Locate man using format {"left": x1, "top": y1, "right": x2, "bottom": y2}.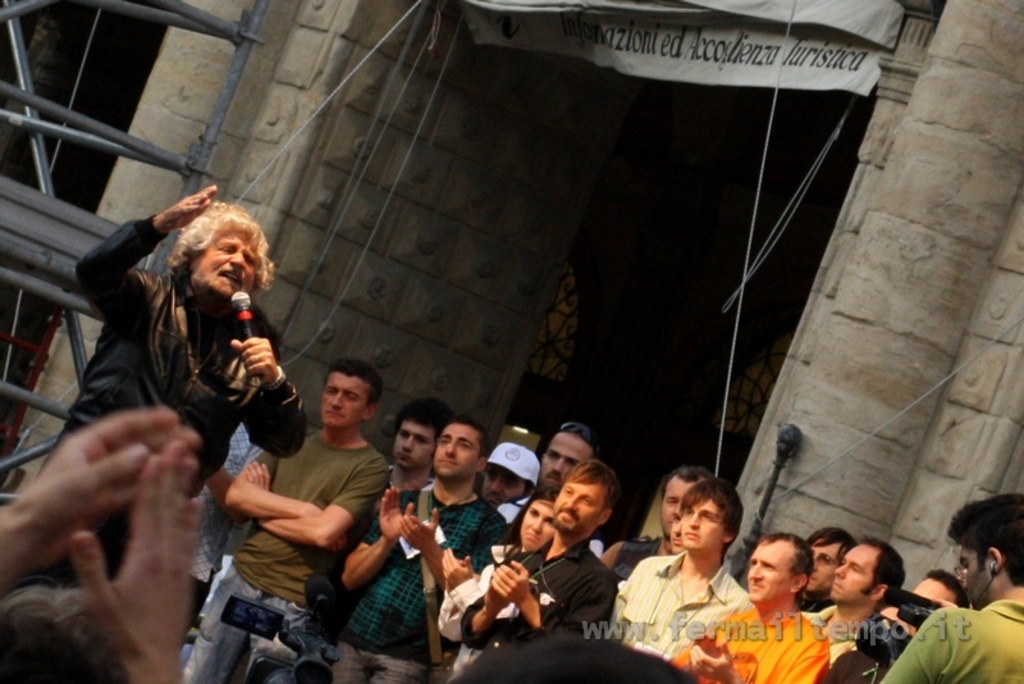
{"left": 456, "top": 456, "right": 620, "bottom": 683}.
